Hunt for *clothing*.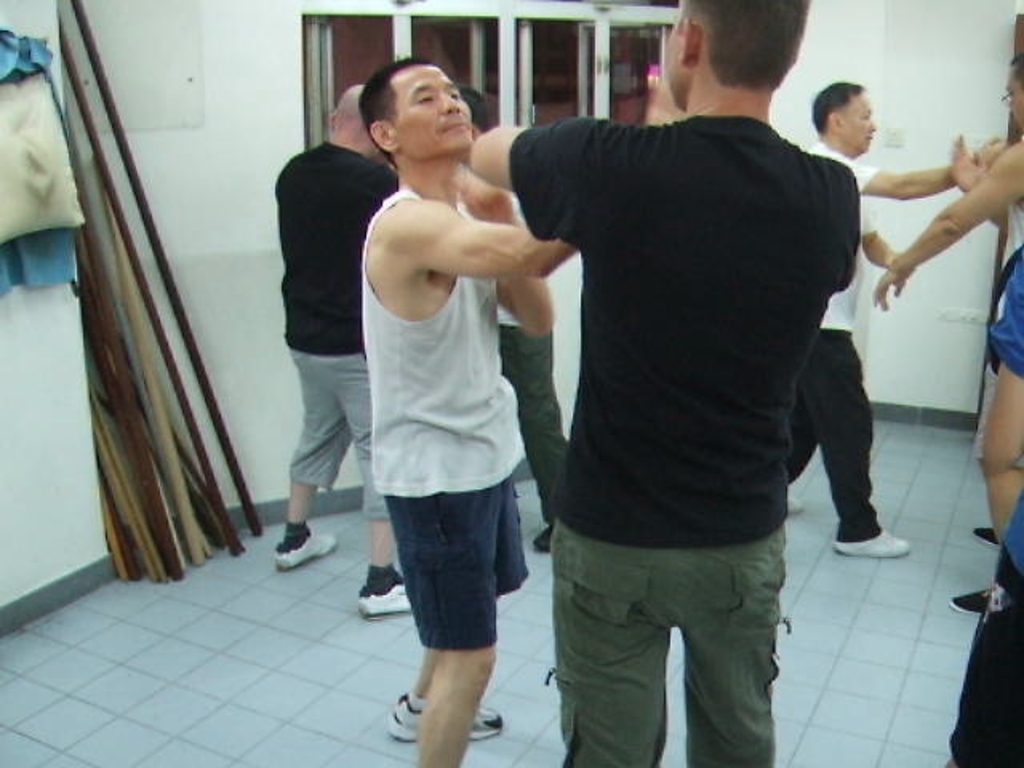
Hunted down at (x1=814, y1=128, x2=885, y2=557).
